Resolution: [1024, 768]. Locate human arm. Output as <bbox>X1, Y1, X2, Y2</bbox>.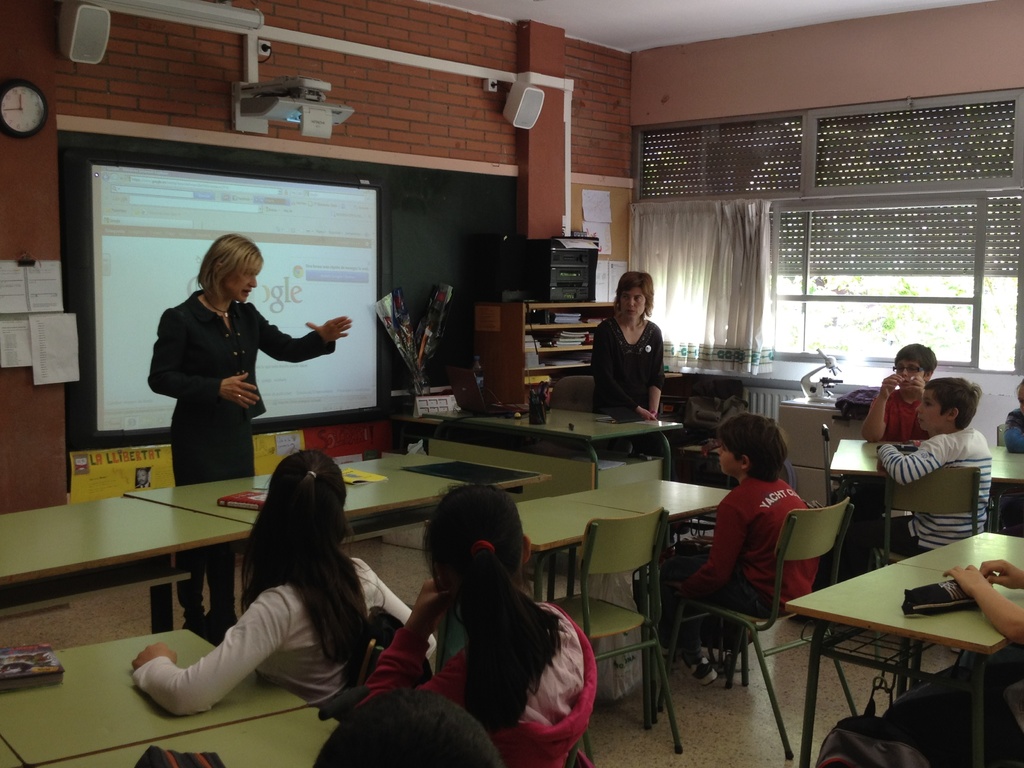
<bbox>865, 372, 895, 442</bbox>.
